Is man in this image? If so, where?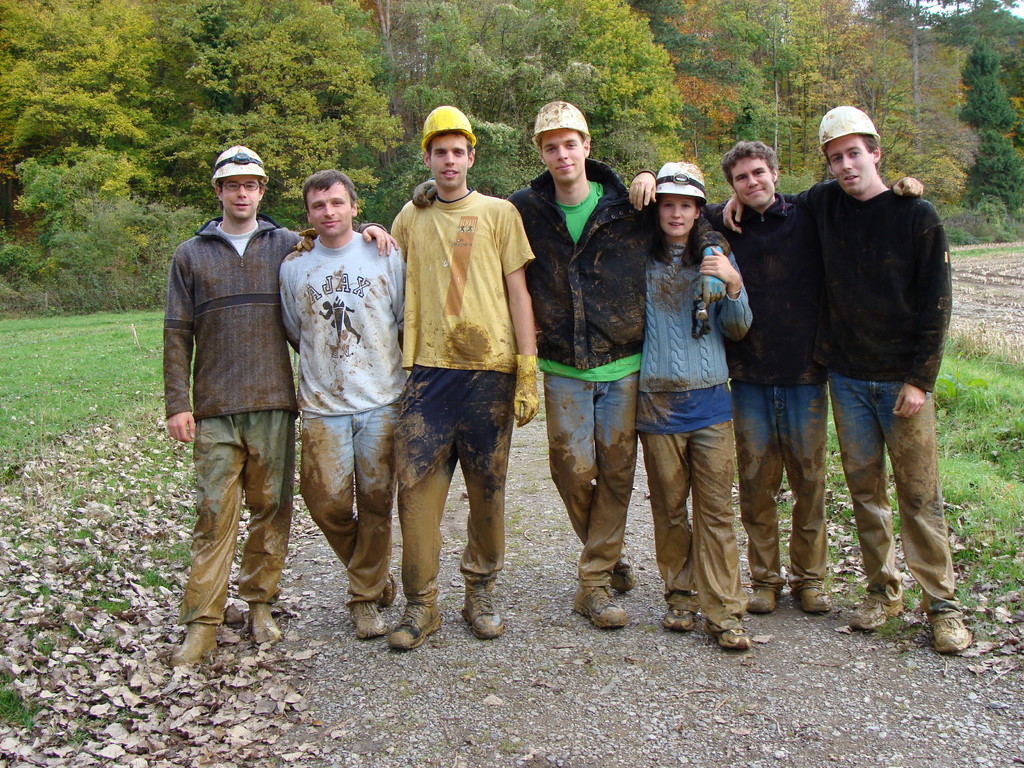
Yes, at detection(629, 140, 923, 616).
